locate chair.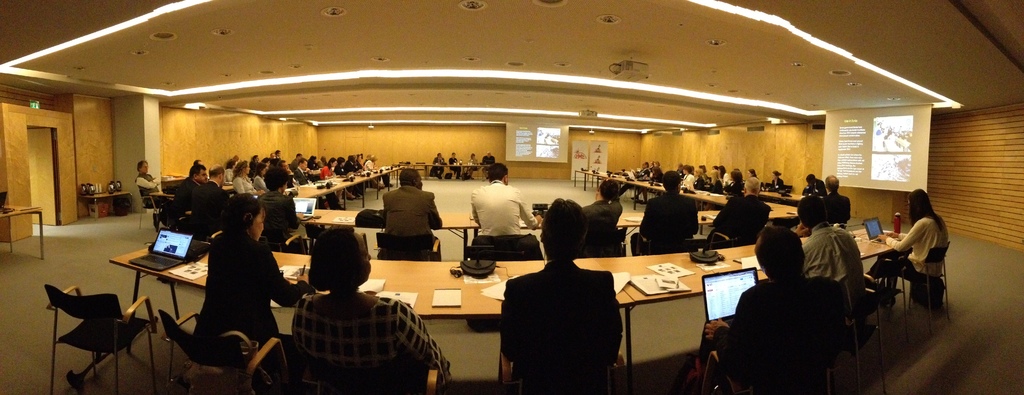
Bounding box: bbox=[581, 227, 626, 255].
